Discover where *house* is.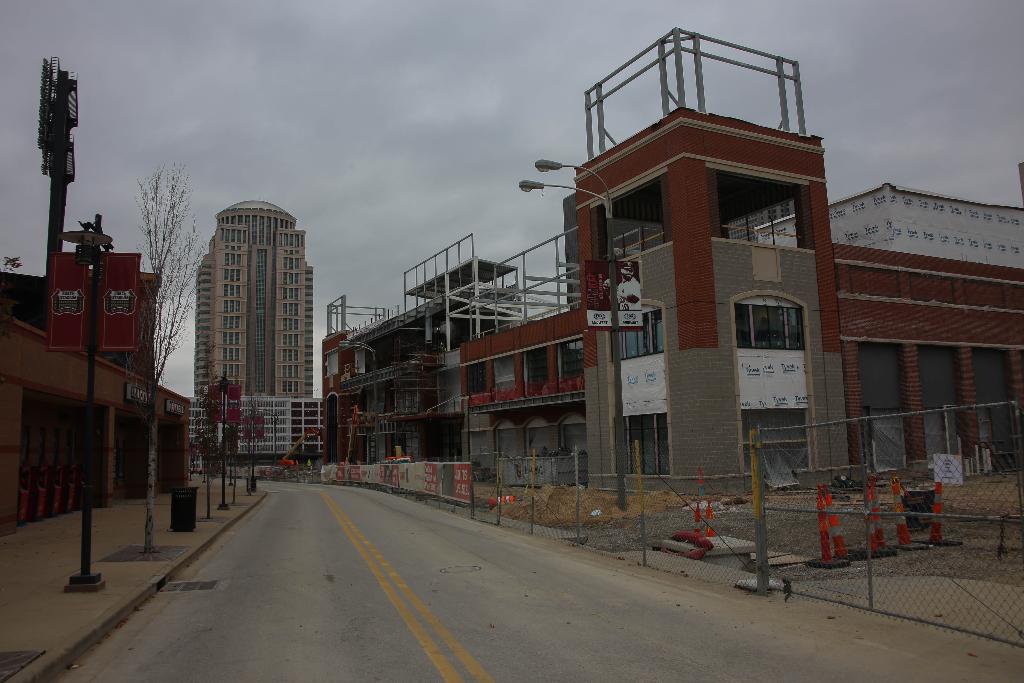
Discovered at 585, 106, 858, 486.
